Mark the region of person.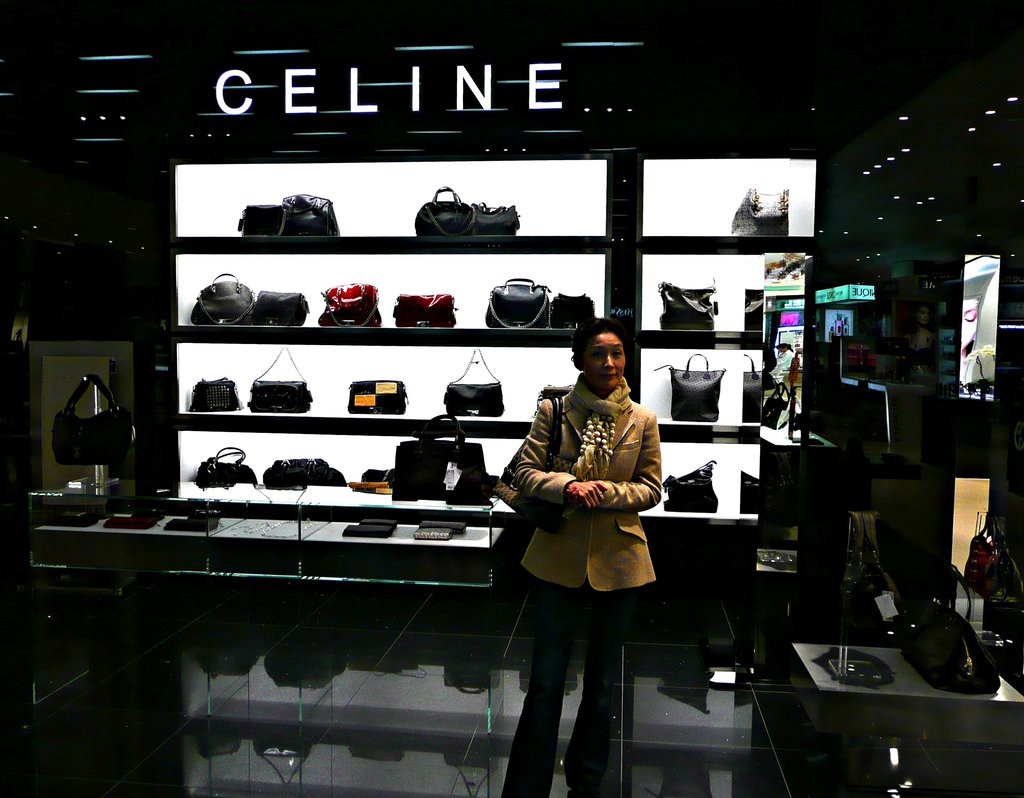
Region: pyautogui.locateOnScreen(767, 343, 798, 400).
